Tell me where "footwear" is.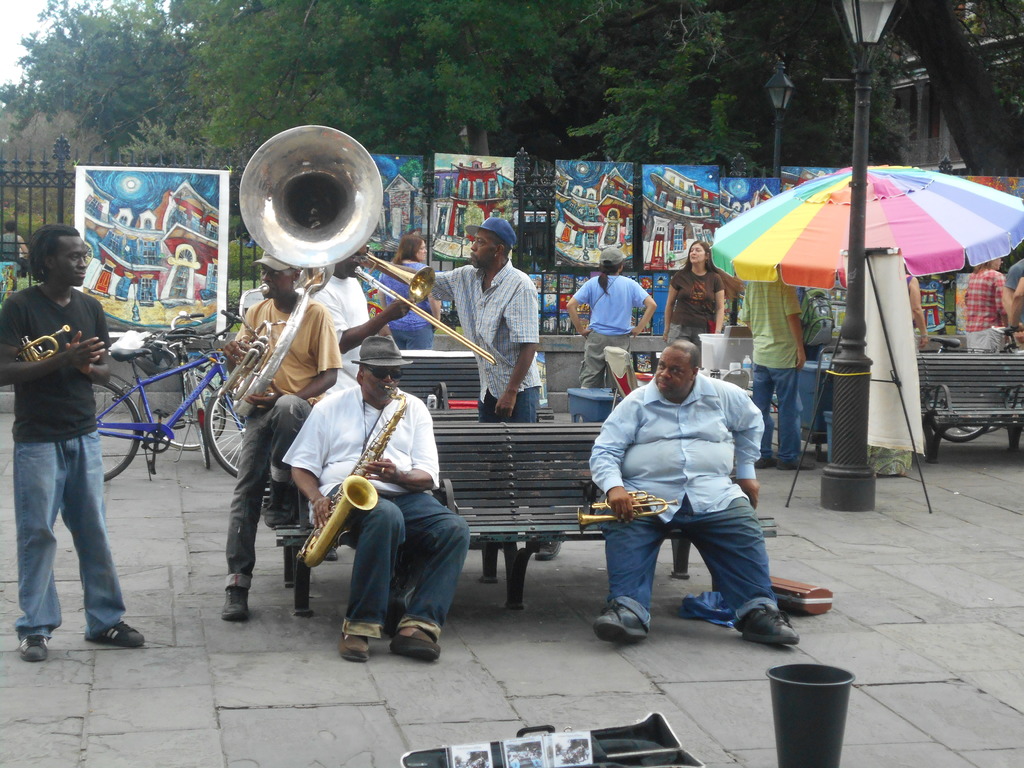
"footwear" is at 222,585,248,622.
